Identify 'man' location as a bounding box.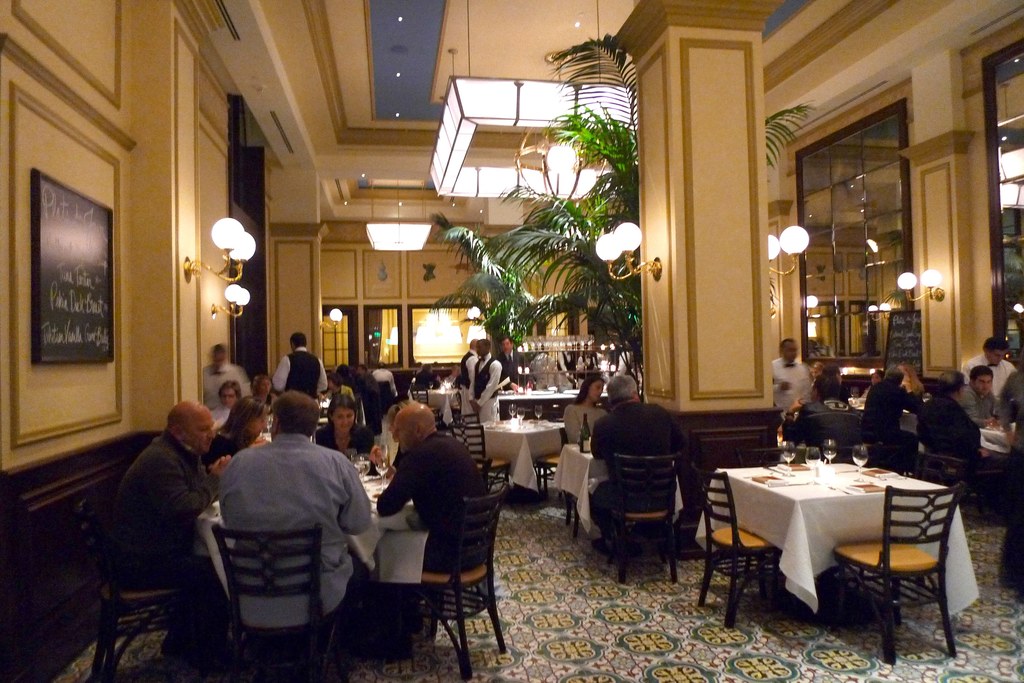
detection(260, 328, 333, 415).
